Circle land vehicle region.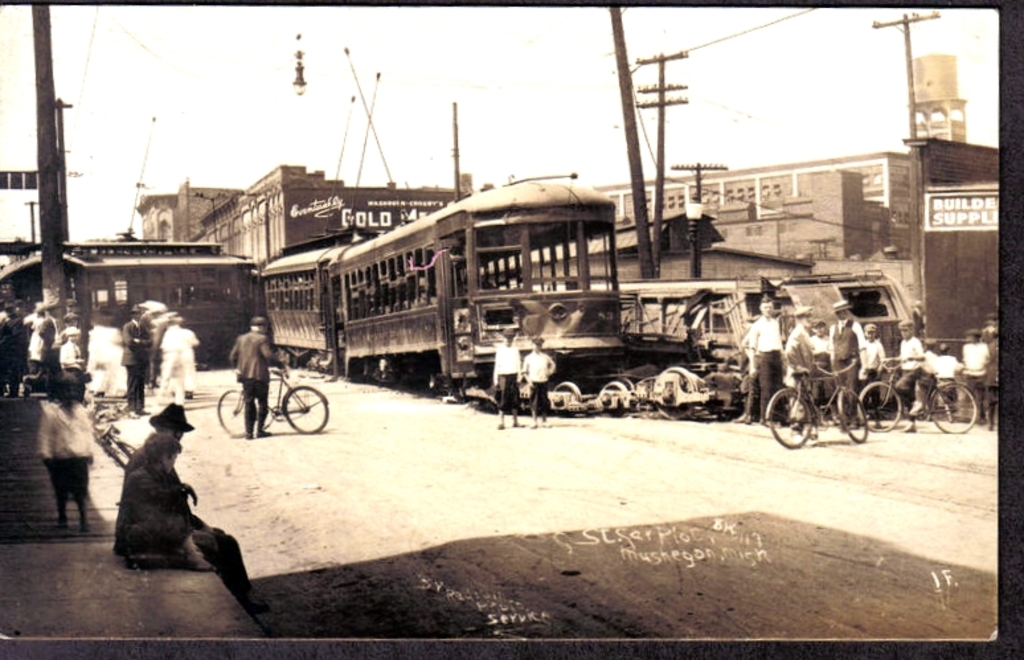
Region: <box>217,366,331,440</box>.
